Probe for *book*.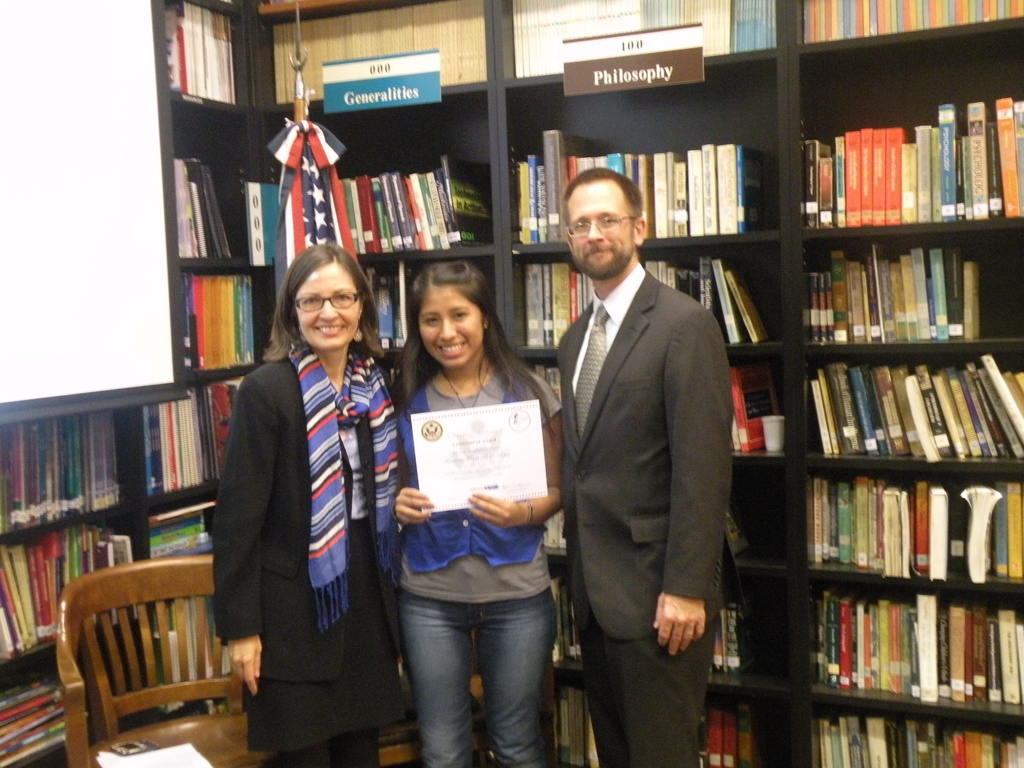
Probe result: detection(554, 559, 584, 668).
